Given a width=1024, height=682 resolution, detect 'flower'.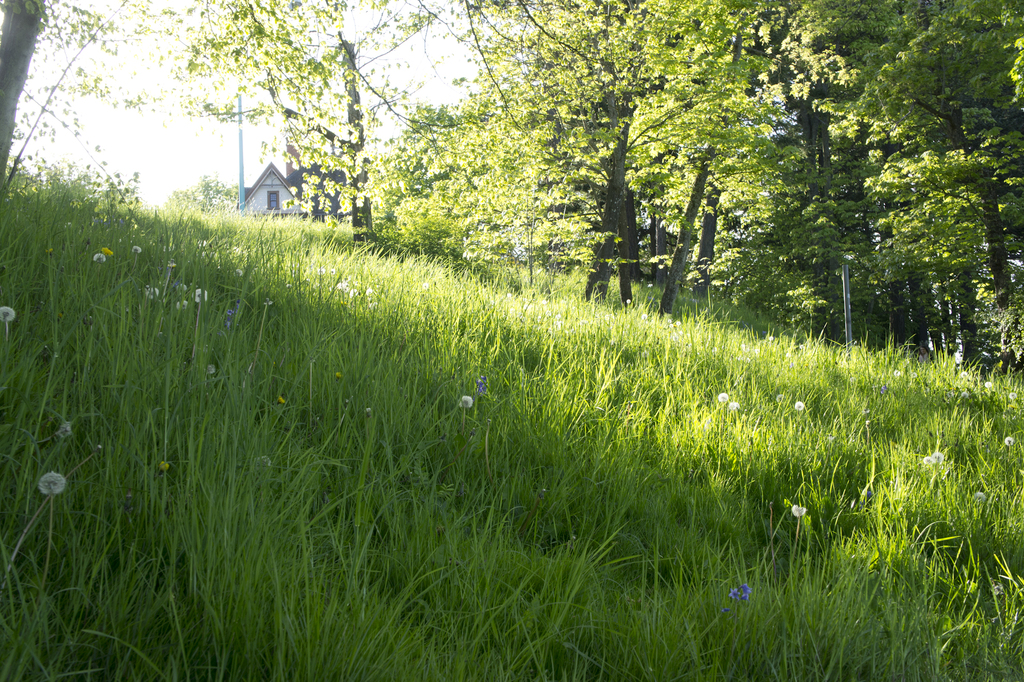
pyautogui.locateOnScreen(792, 508, 808, 517).
